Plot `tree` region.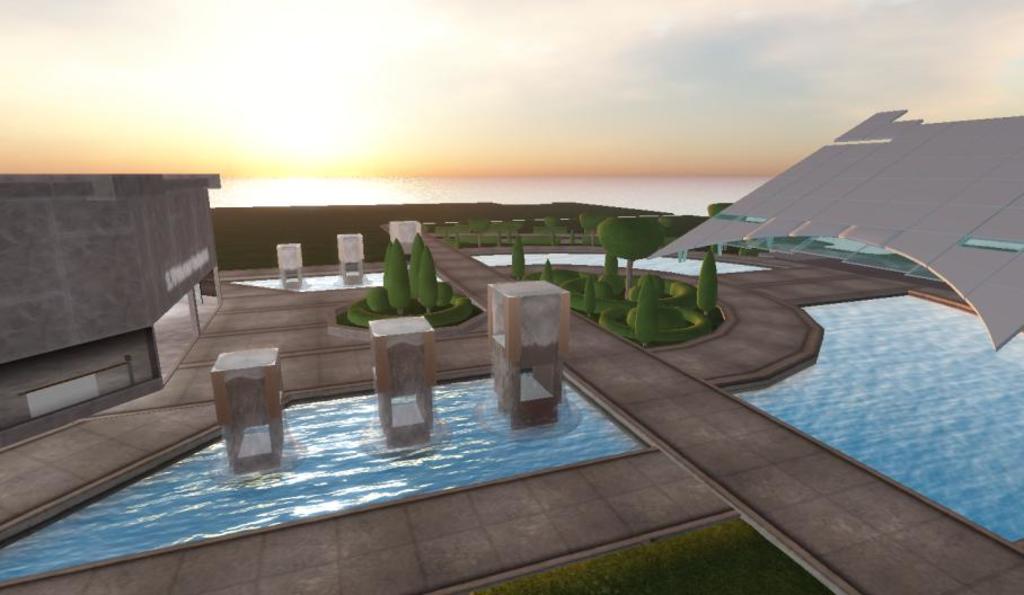
Plotted at <bbox>412, 230, 426, 310</bbox>.
